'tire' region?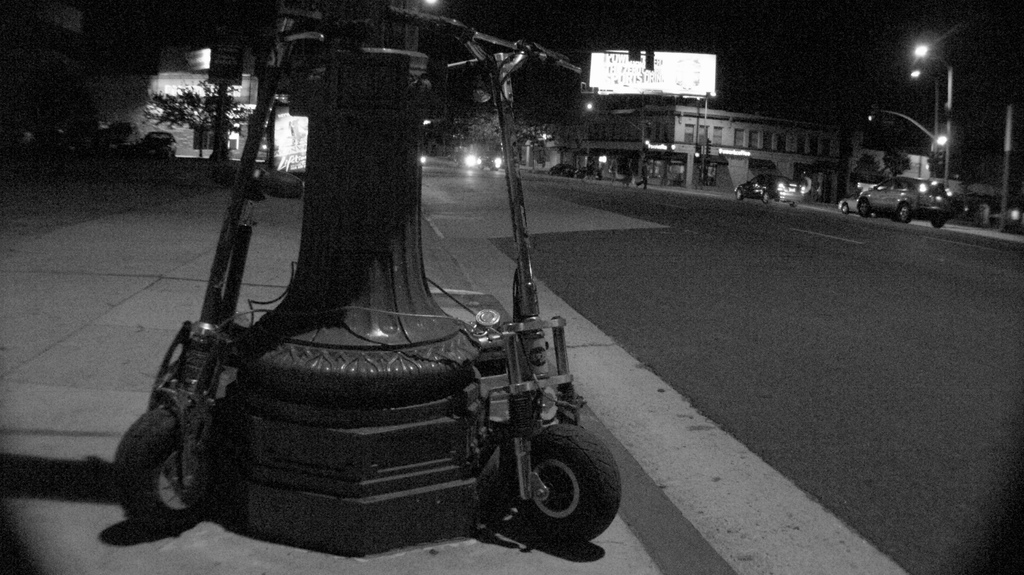
pyautogui.locateOnScreen(765, 193, 772, 200)
